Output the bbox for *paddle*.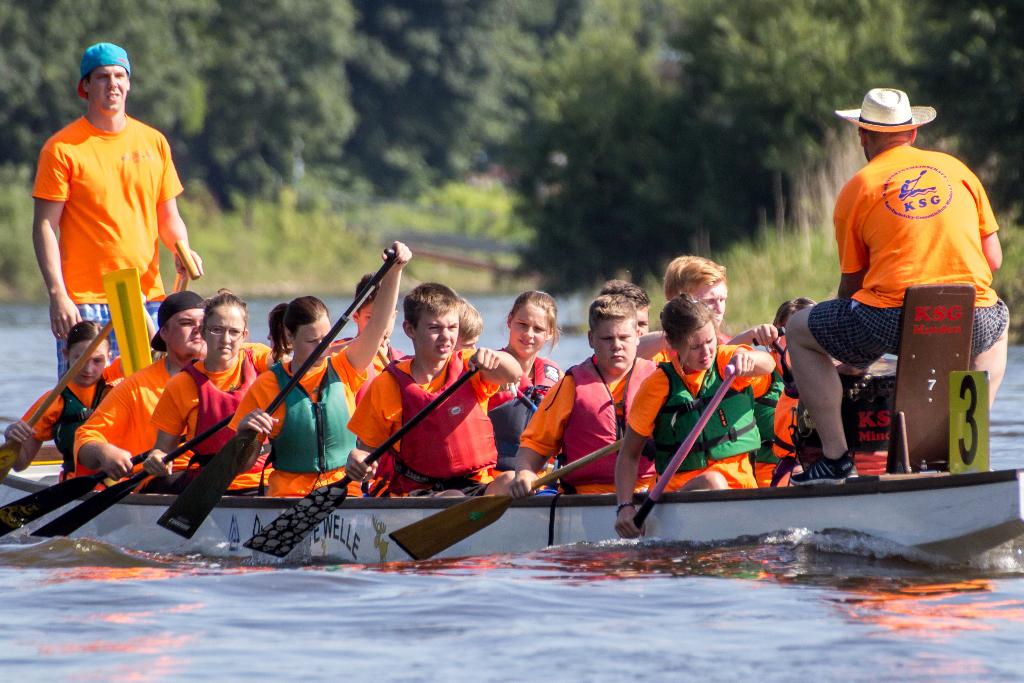
x1=602, y1=343, x2=755, y2=545.
